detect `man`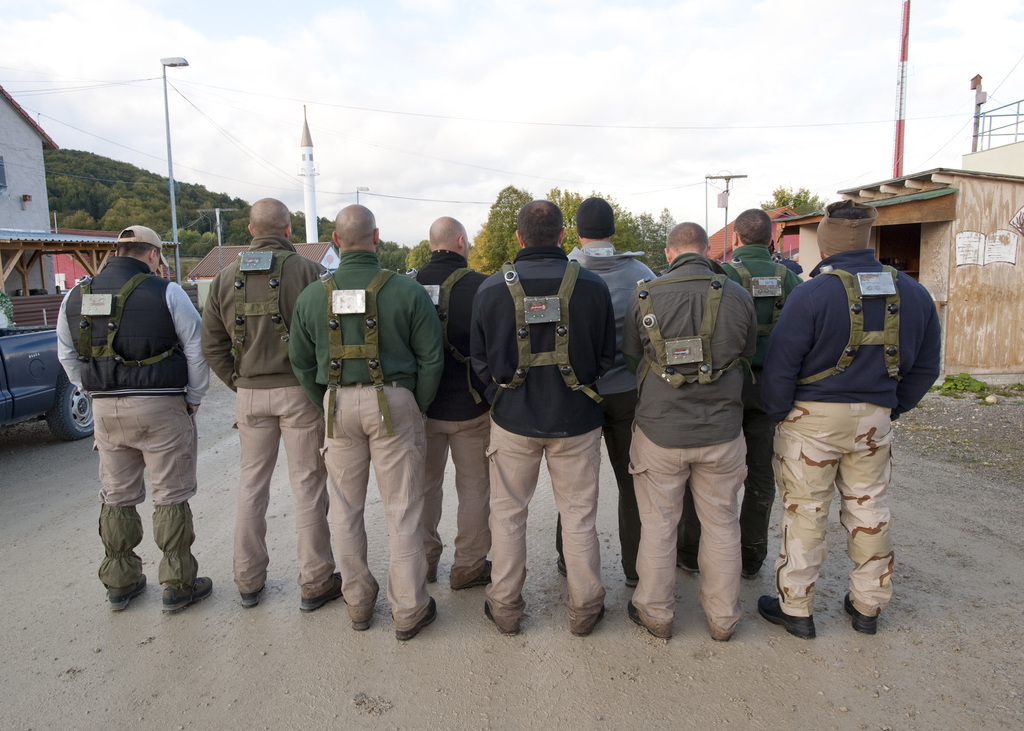
Rect(622, 218, 755, 643)
